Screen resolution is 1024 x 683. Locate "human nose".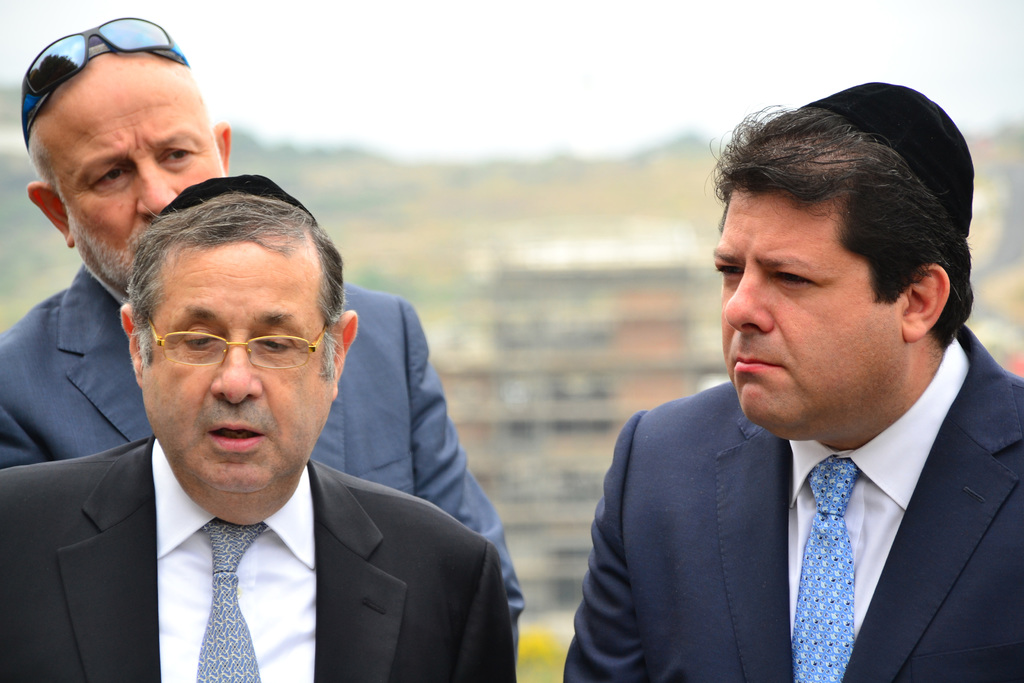
{"left": 133, "top": 167, "right": 174, "bottom": 213}.
